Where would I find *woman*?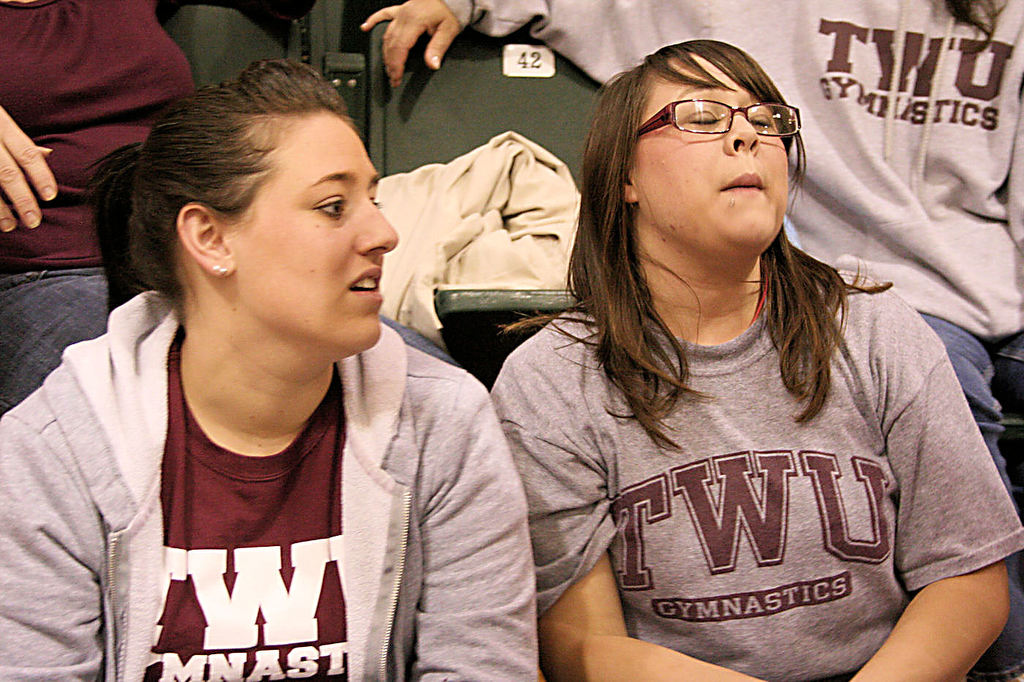
At 0 67 544 681.
